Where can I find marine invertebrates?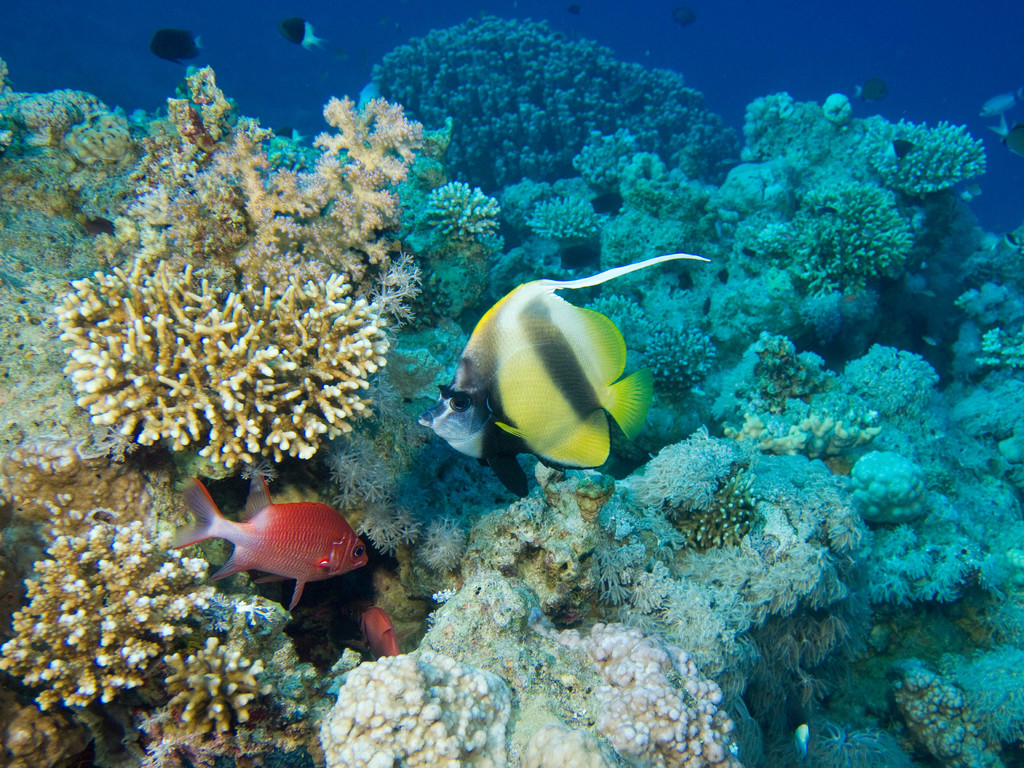
You can find it at <region>774, 173, 920, 294</region>.
